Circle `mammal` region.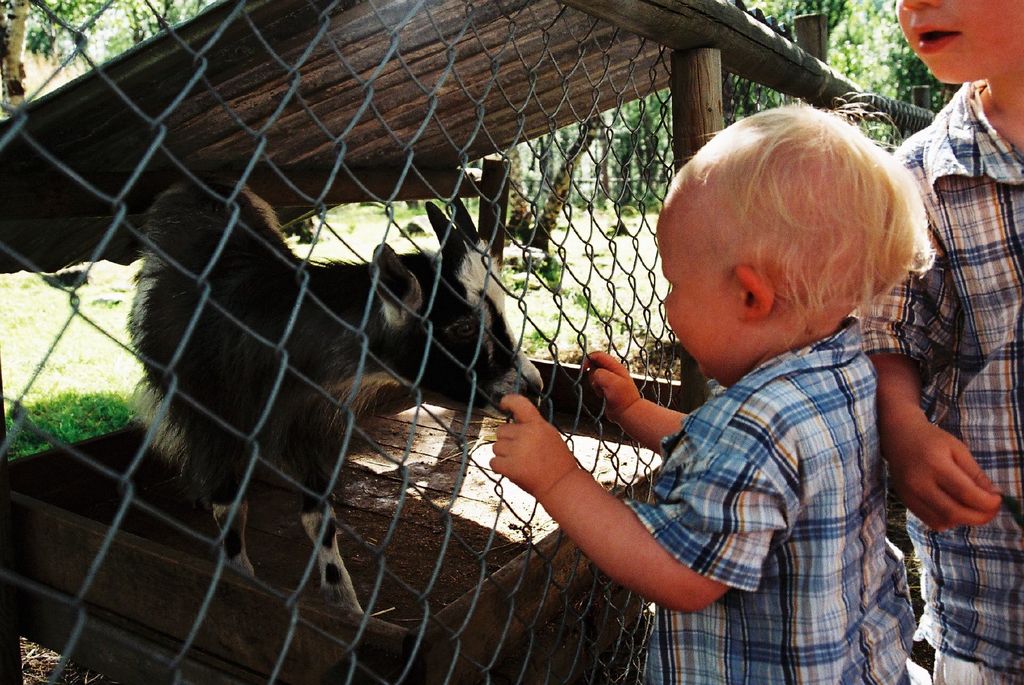
Region: (862,0,1023,684).
